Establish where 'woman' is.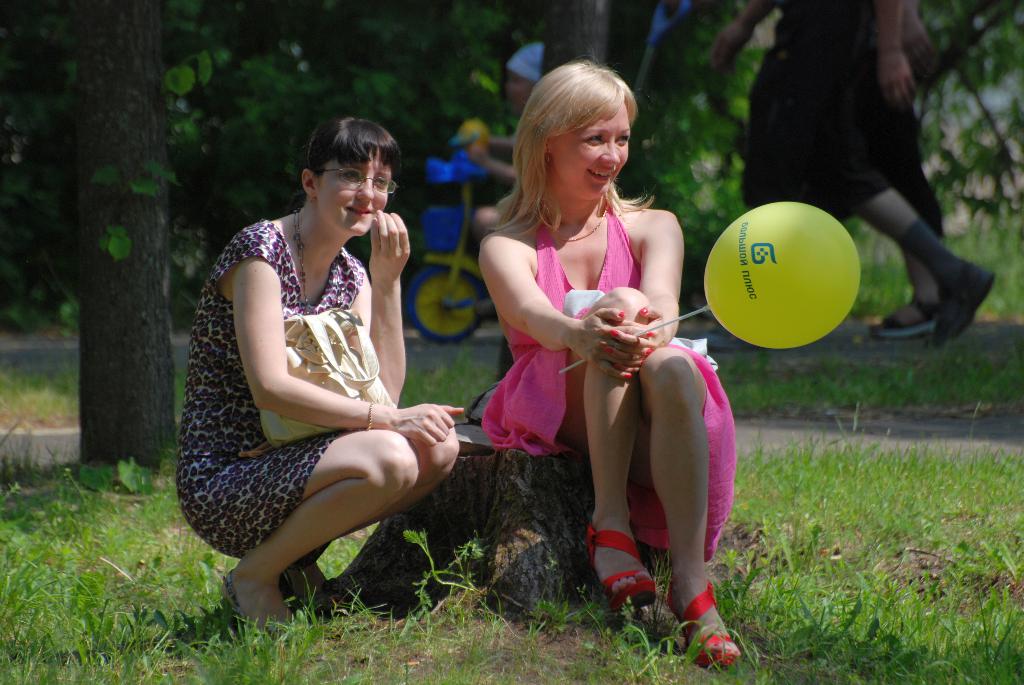
Established at [479,57,748,669].
